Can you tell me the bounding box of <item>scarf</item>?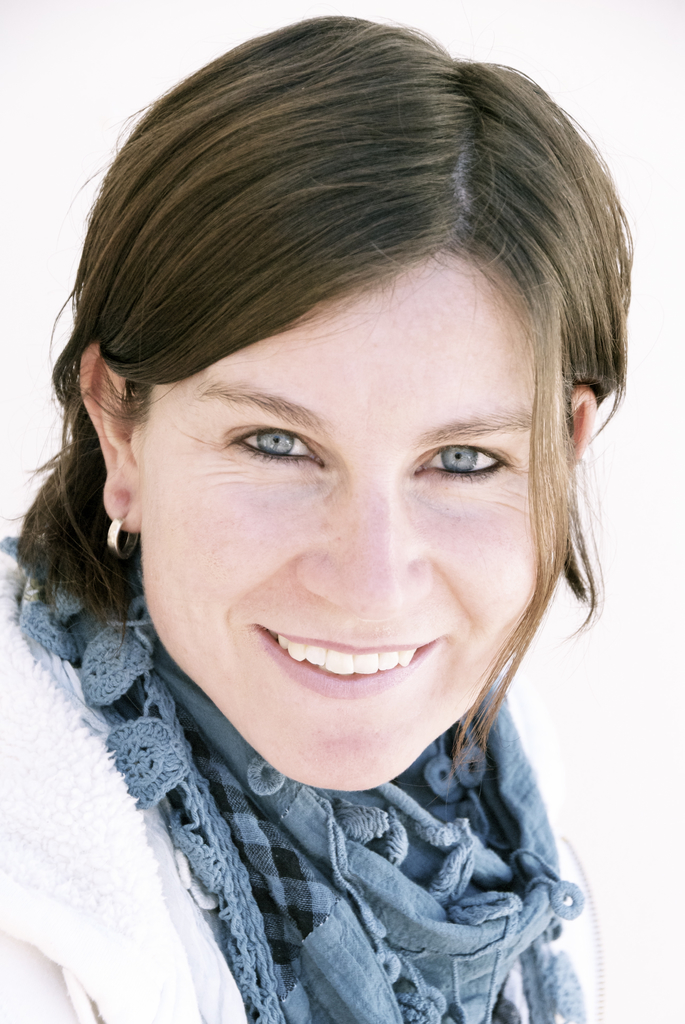
bbox=(1, 540, 590, 1023).
